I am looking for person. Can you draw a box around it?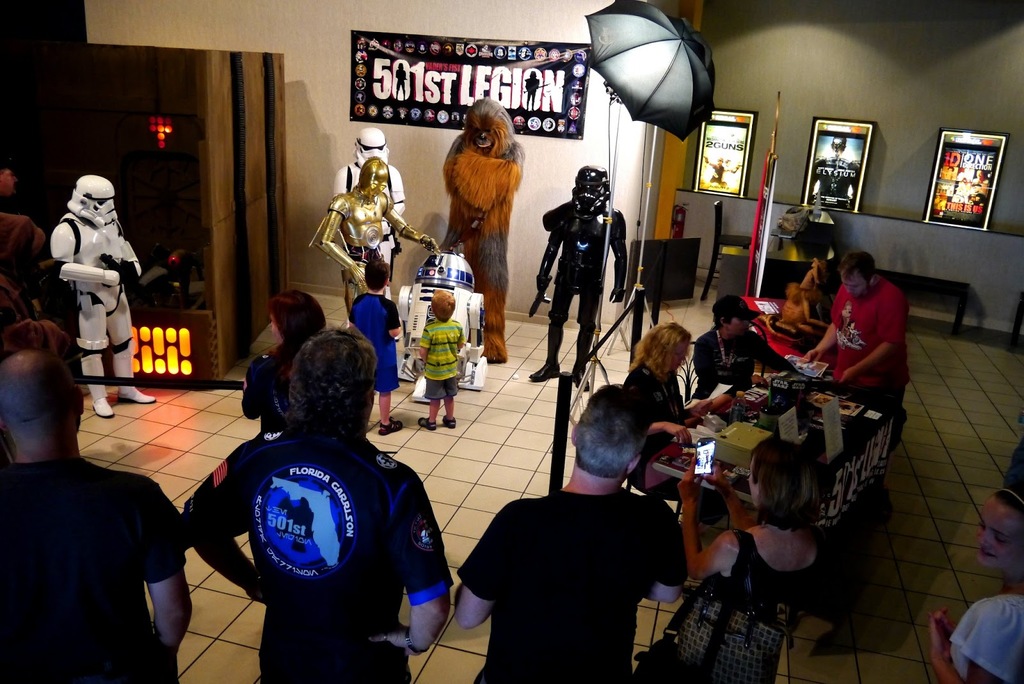
Sure, the bounding box is {"x1": 0, "y1": 157, "x2": 90, "y2": 384}.
